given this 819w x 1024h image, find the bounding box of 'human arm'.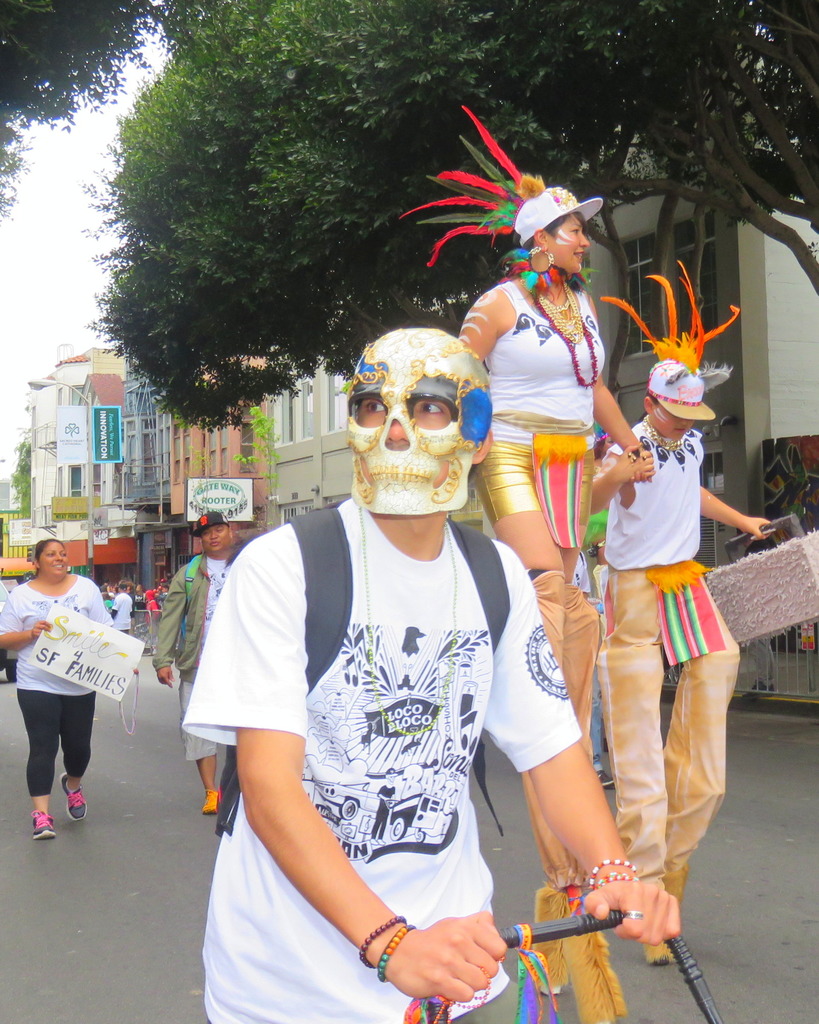
BBox(585, 281, 672, 484).
